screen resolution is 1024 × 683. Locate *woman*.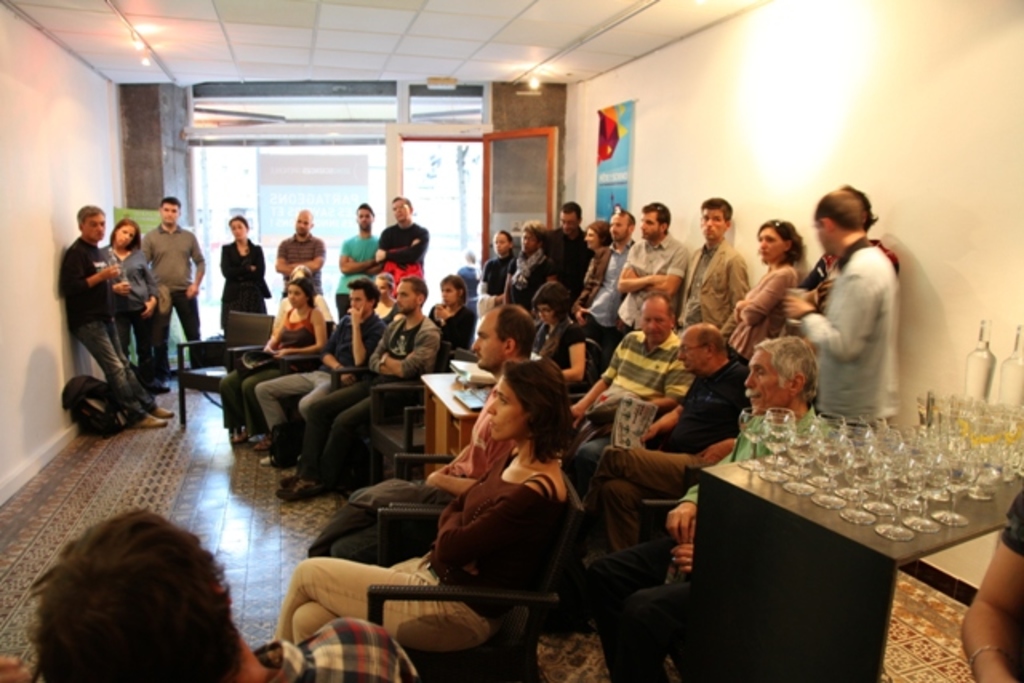
crop(720, 221, 798, 371).
